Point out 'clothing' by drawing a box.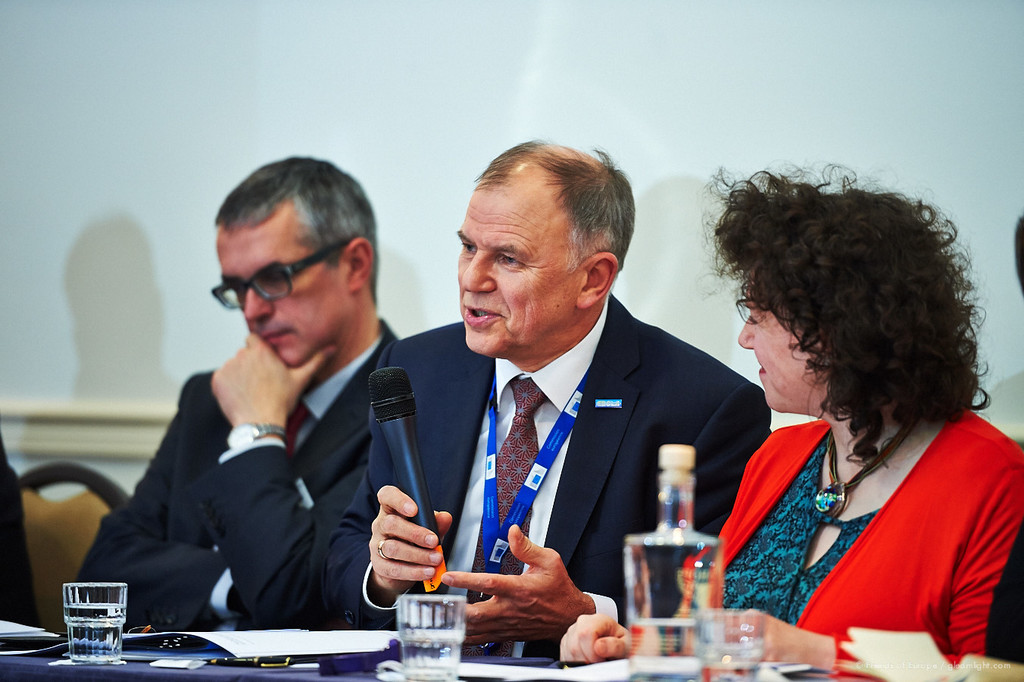
crop(329, 304, 788, 634).
